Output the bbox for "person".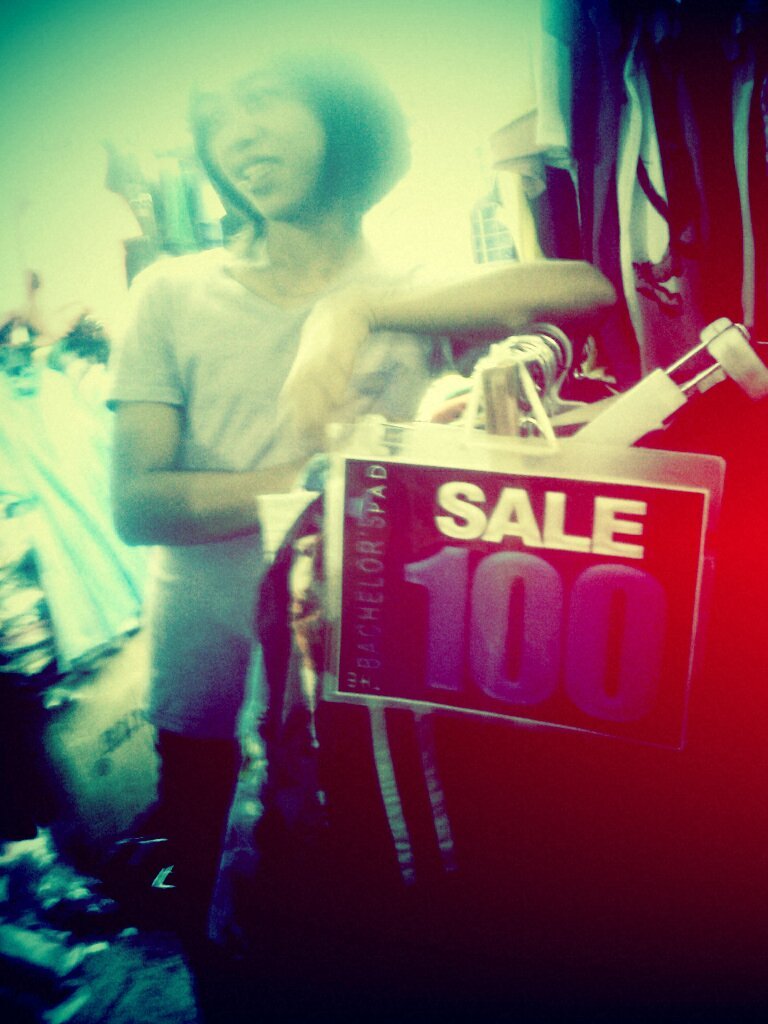
106, 35, 621, 962.
